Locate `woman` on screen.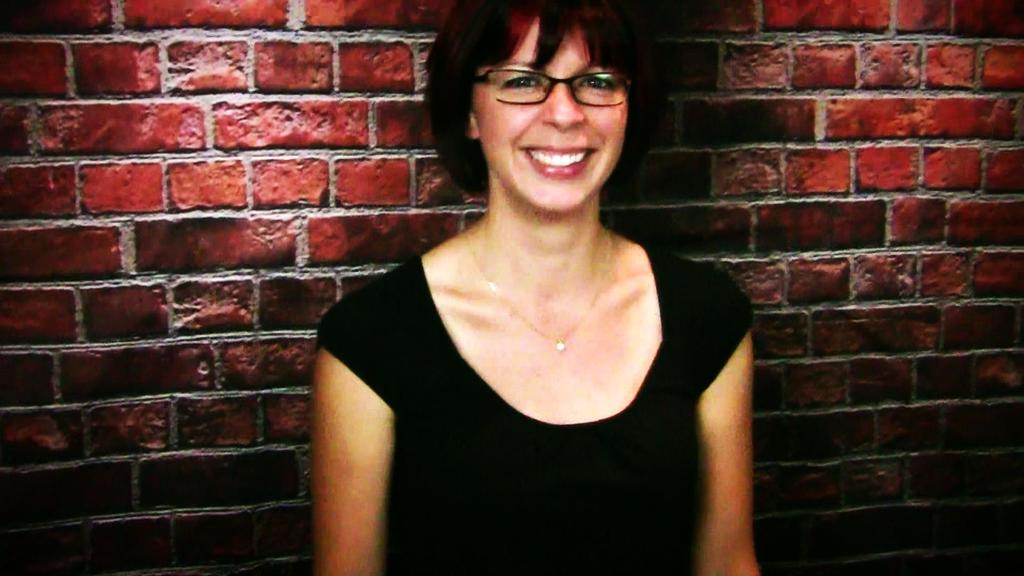
On screen at l=324, t=0, r=705, b=572.
